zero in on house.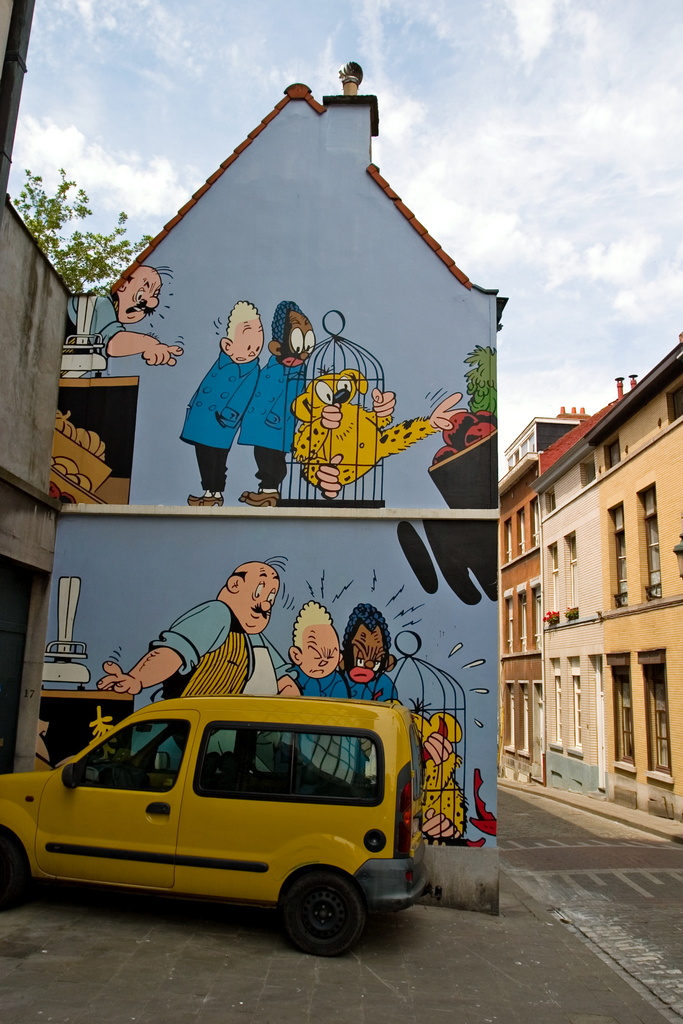
Zeroed in: region(589, 342, 682, 822).
